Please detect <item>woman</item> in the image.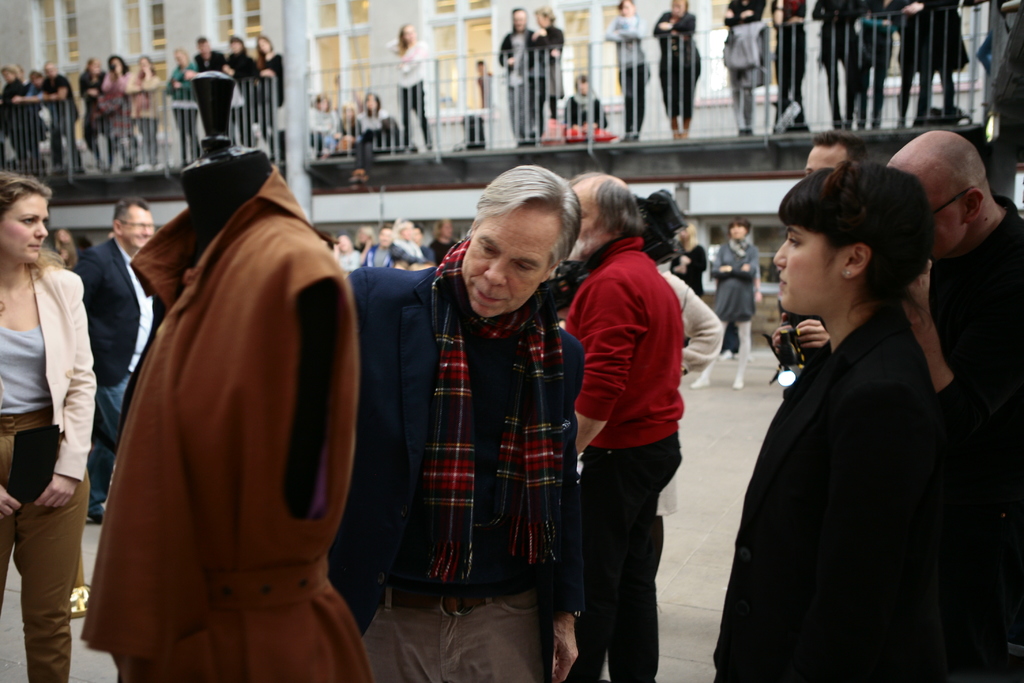
bbox(22, 67, 54, 171).
